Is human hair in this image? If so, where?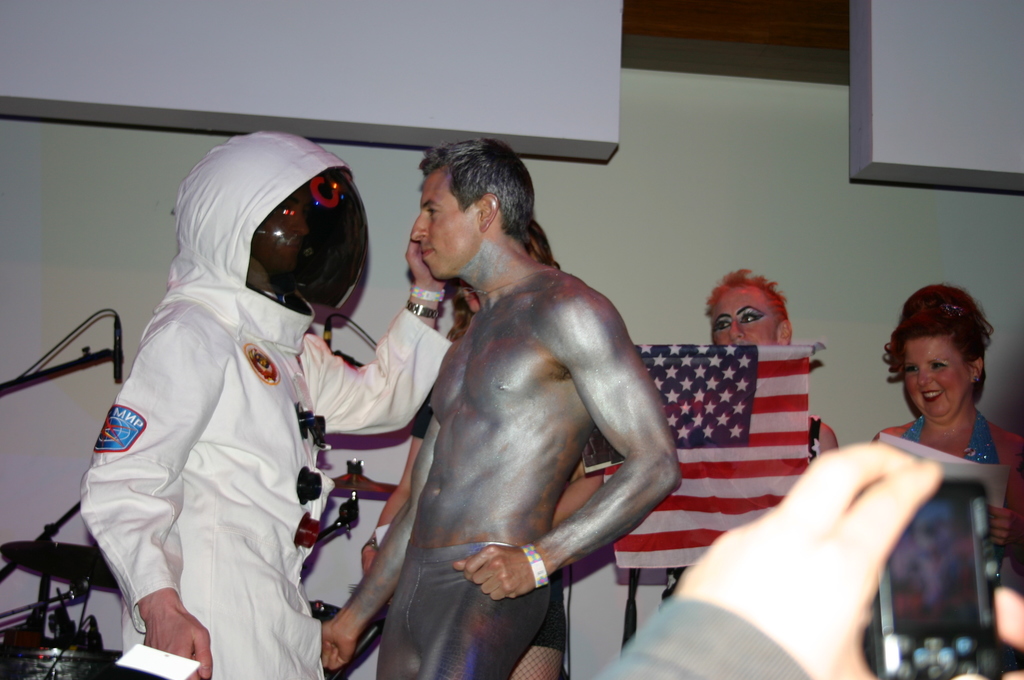
Yes, at 706/267/794/338.
